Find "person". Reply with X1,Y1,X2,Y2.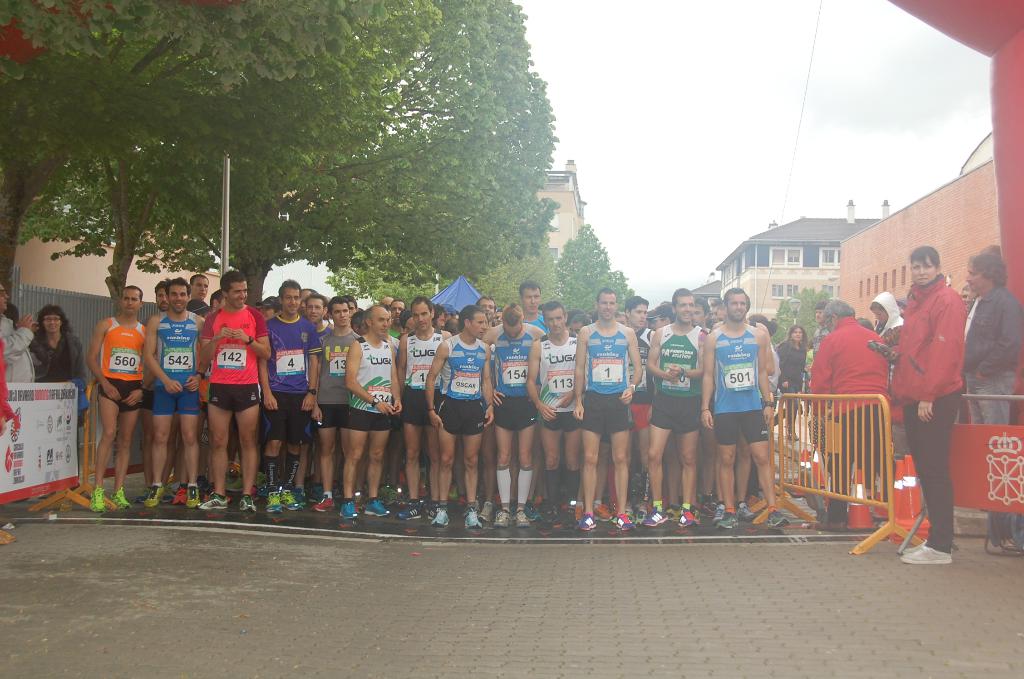
486,293,502,332.
